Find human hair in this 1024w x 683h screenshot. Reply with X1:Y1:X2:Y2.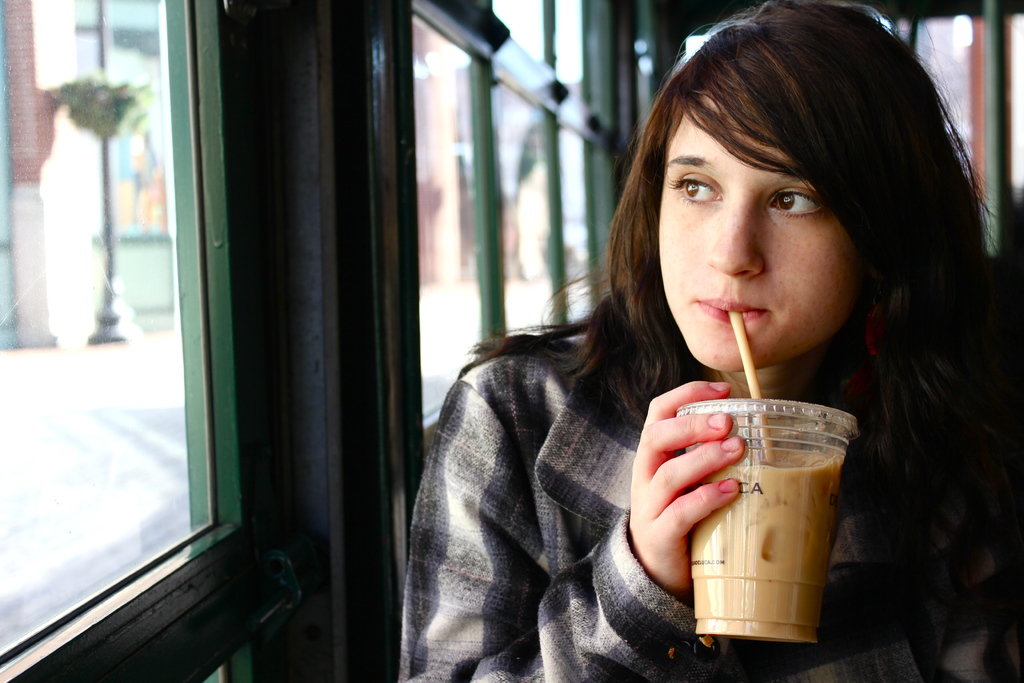
454:0:1018:467.
